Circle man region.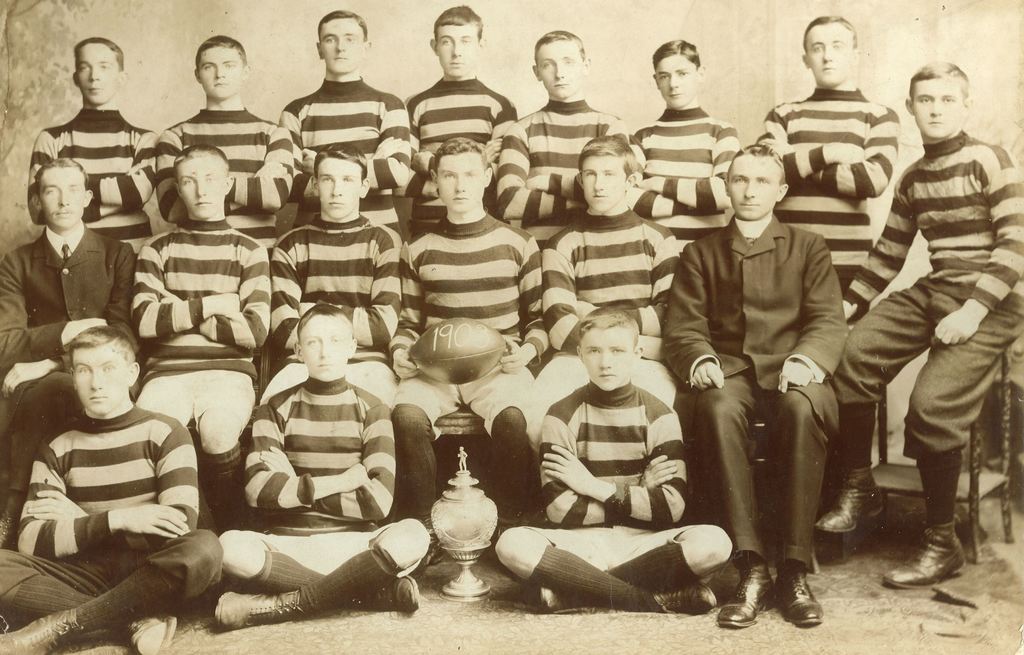
Region: {"left": 212, "top": 291, "right": 435, "bottom": 626}.
